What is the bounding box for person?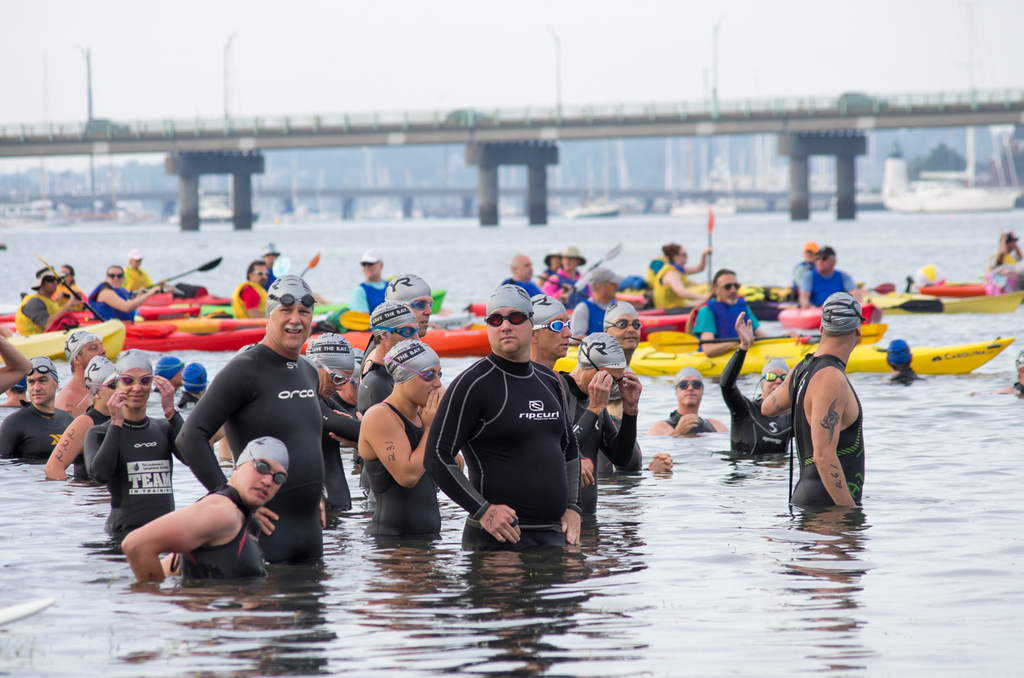
pyautogui.locateOnScreen(121, 436, 293, 584).
